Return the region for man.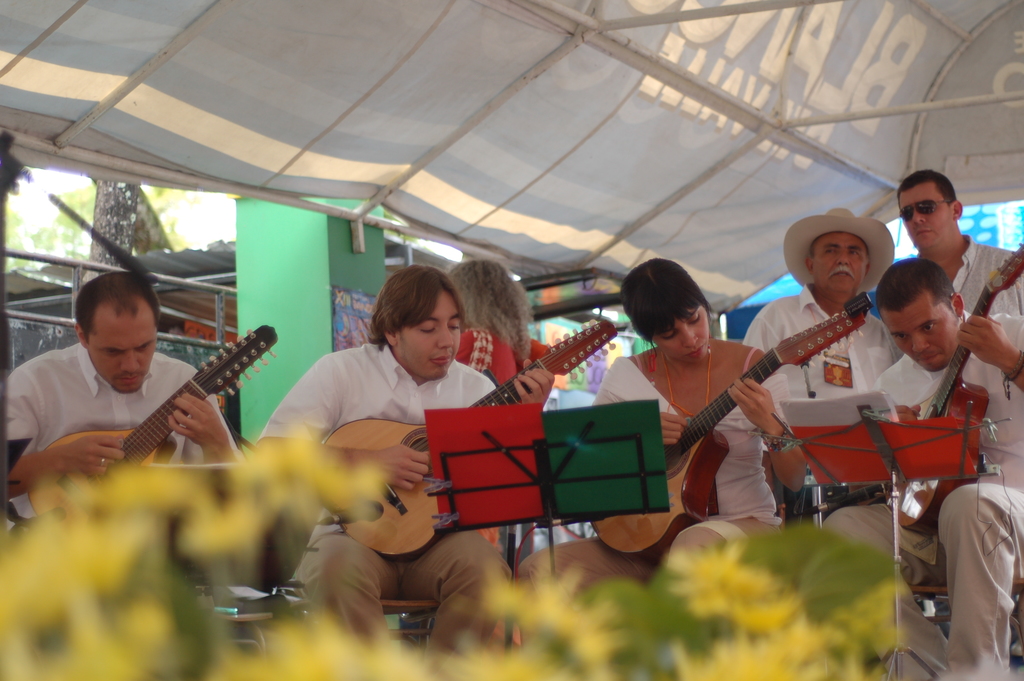
<region>894, 168, 1023, 677</region>.
